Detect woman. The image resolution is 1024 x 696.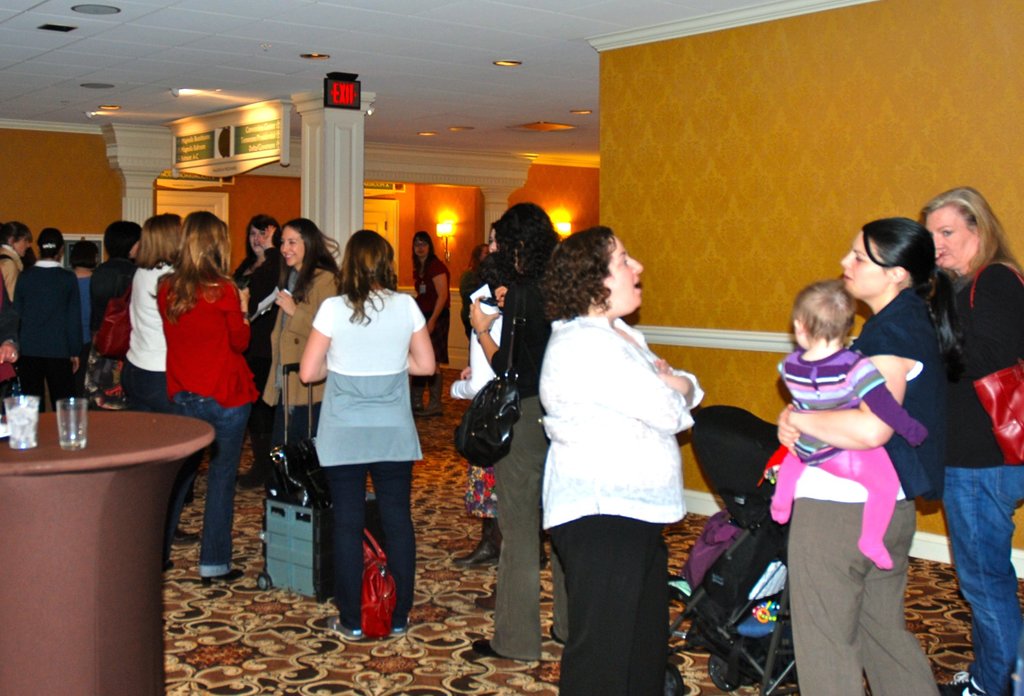
select_region(14, 223, 83, 409).
